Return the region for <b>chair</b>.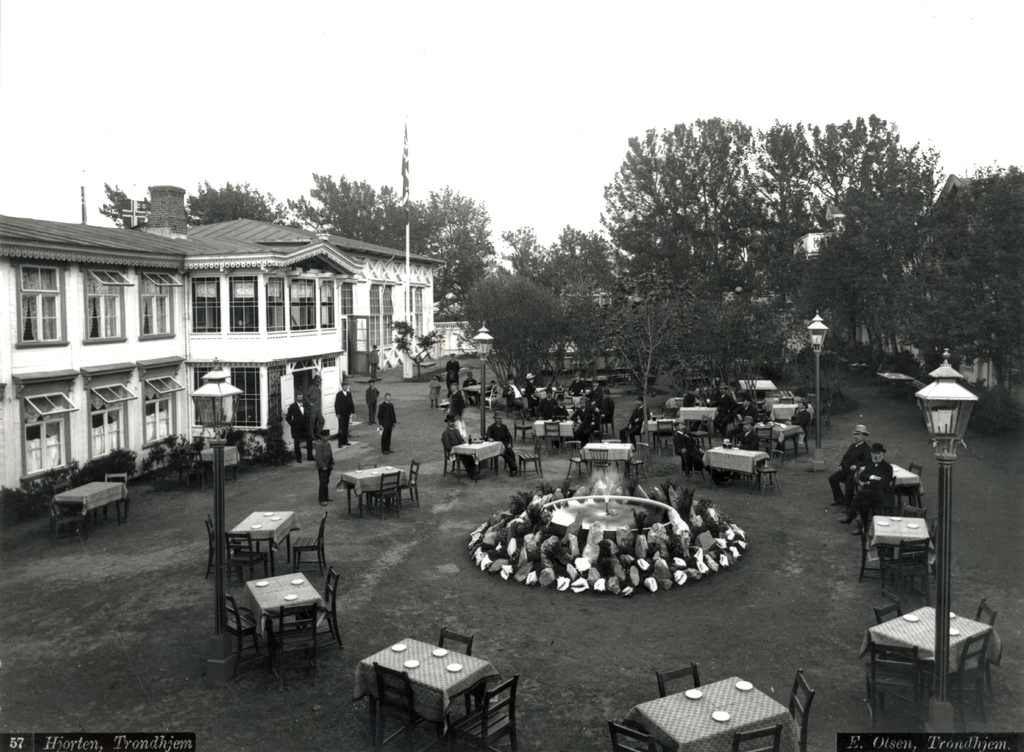
bbox(880, 548, 934, 604).
